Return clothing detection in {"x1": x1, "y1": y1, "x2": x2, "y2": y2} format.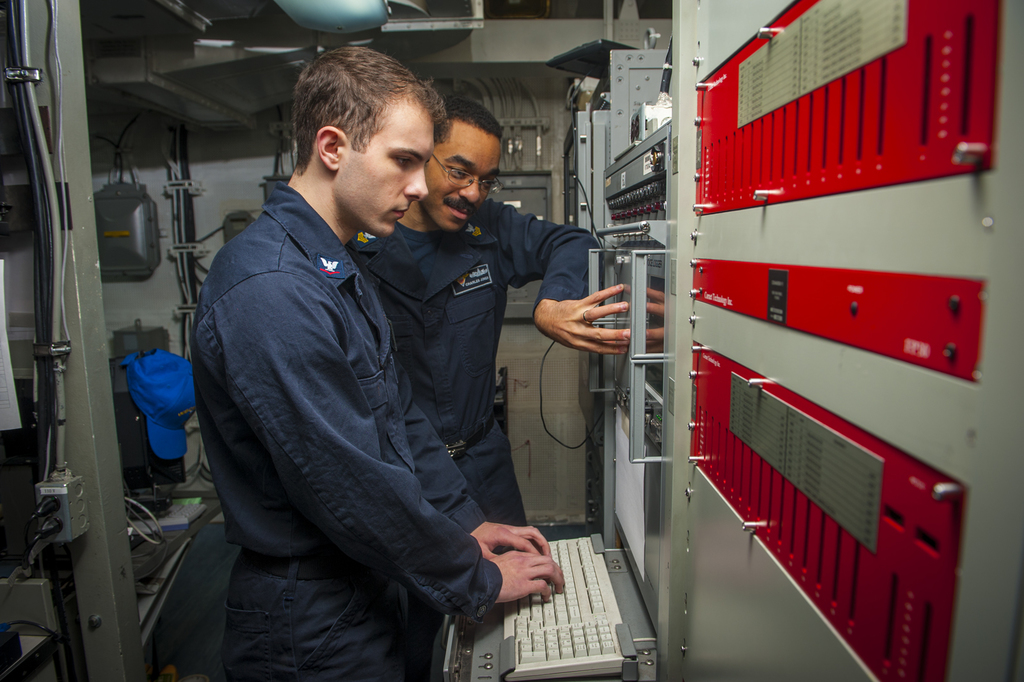
{"x1": 364, "y1": 188, "x2": 601, "y2": 521}.
